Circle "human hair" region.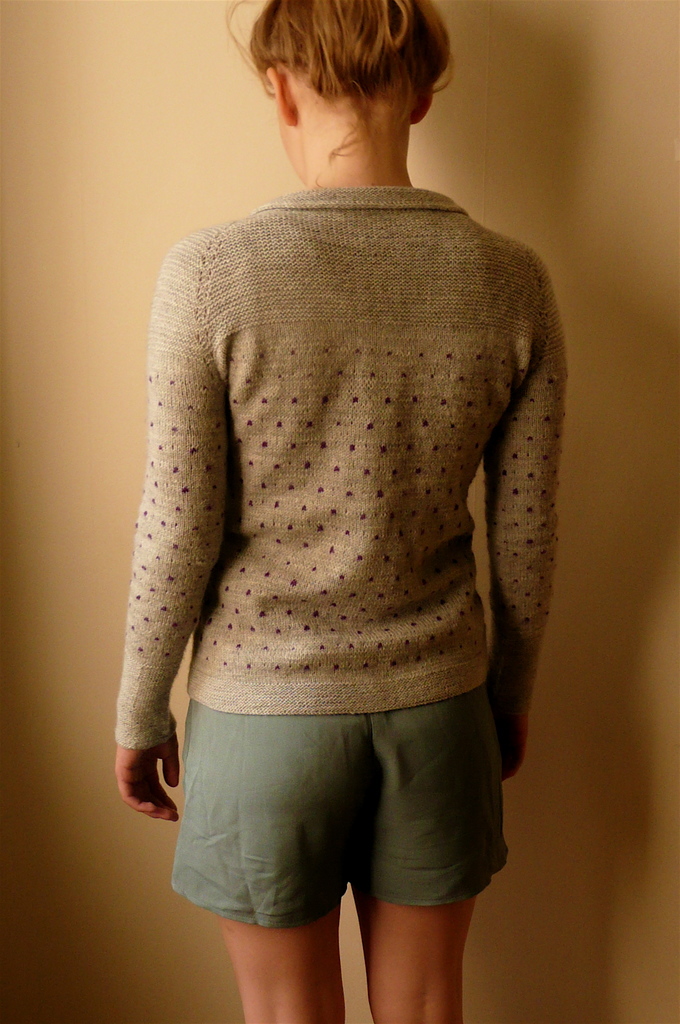
Region: <box>247,0,447,155</box>.
